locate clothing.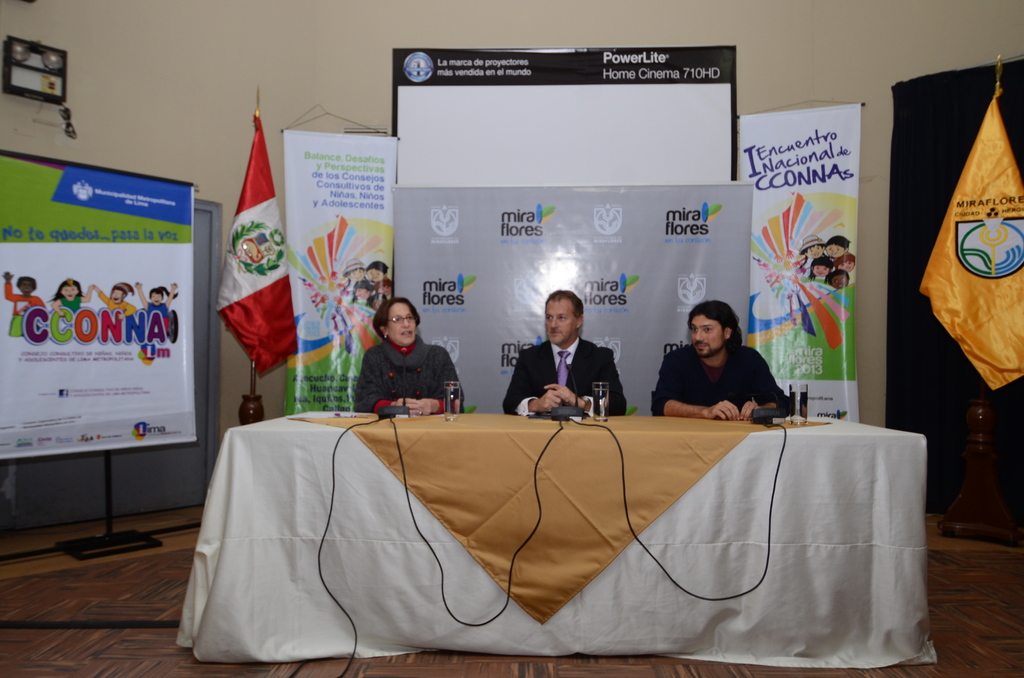
Bounding box: l=2, t=280, r=46, b=339.
